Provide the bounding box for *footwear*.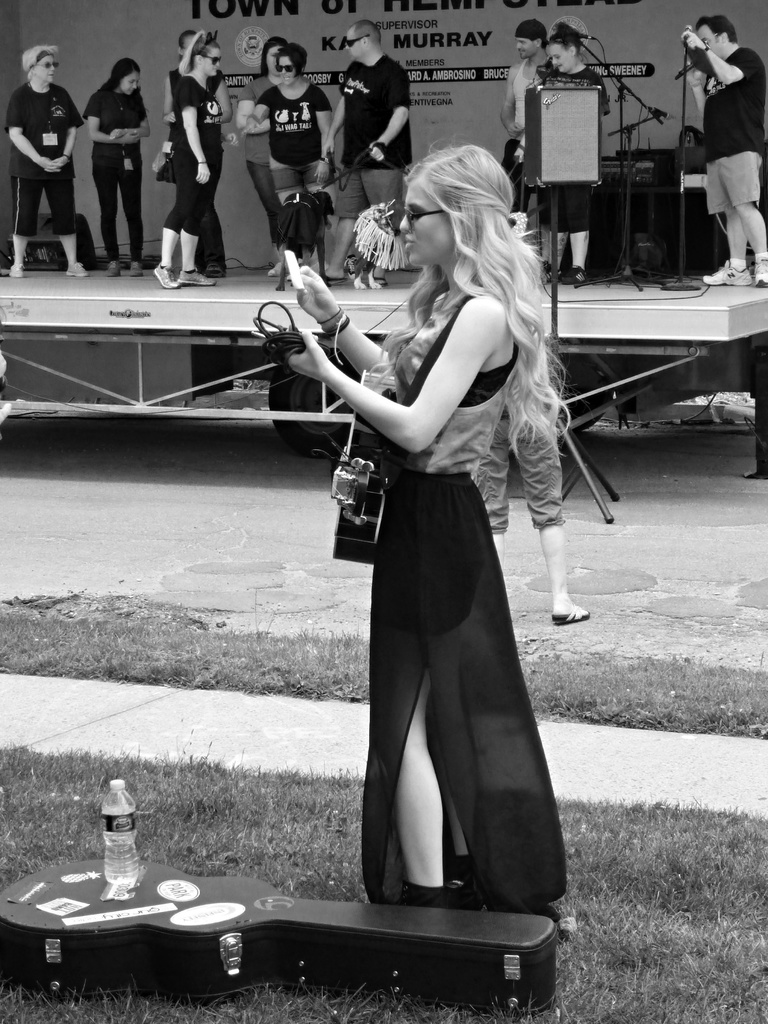
10:261:26:282.
